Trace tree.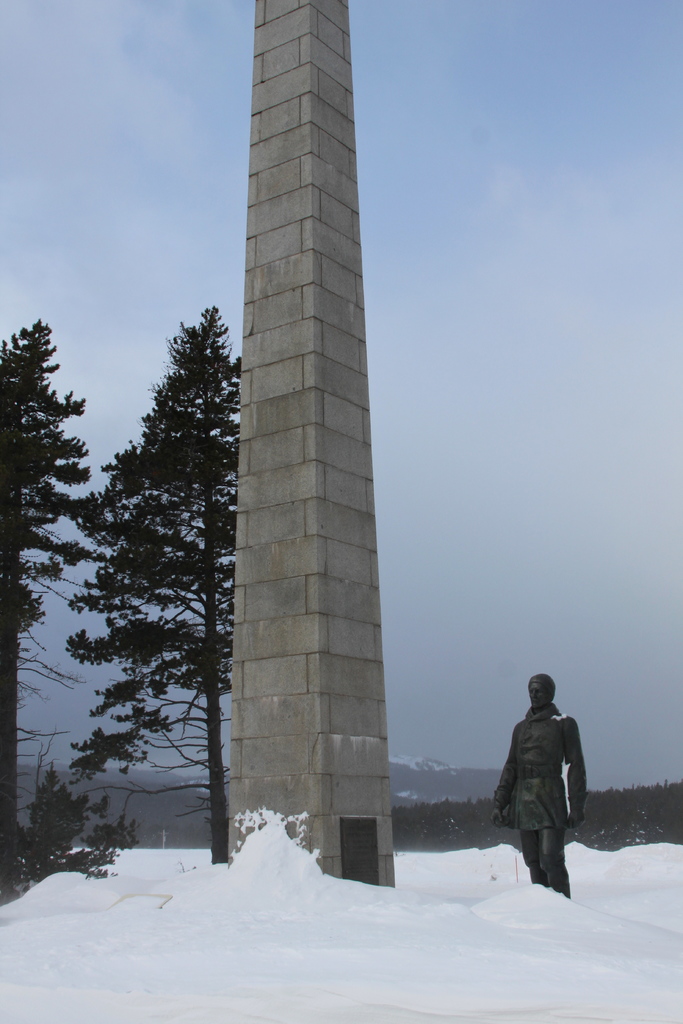
Traced to {"left": 37, "top": 269, "right": 251, "bottom": 927}.
